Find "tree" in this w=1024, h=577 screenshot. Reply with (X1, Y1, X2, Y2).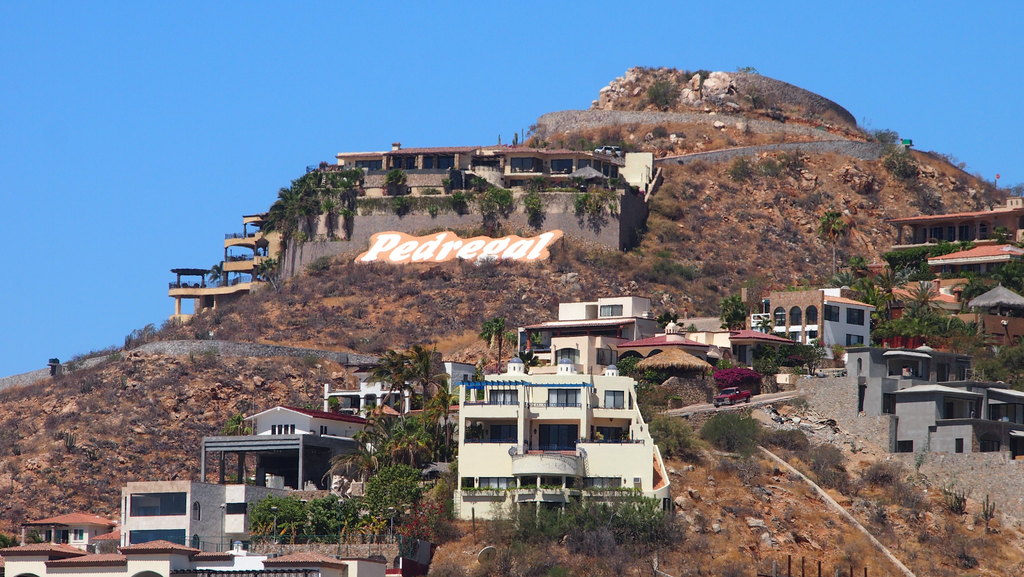
(337, 343, 450, 402).
